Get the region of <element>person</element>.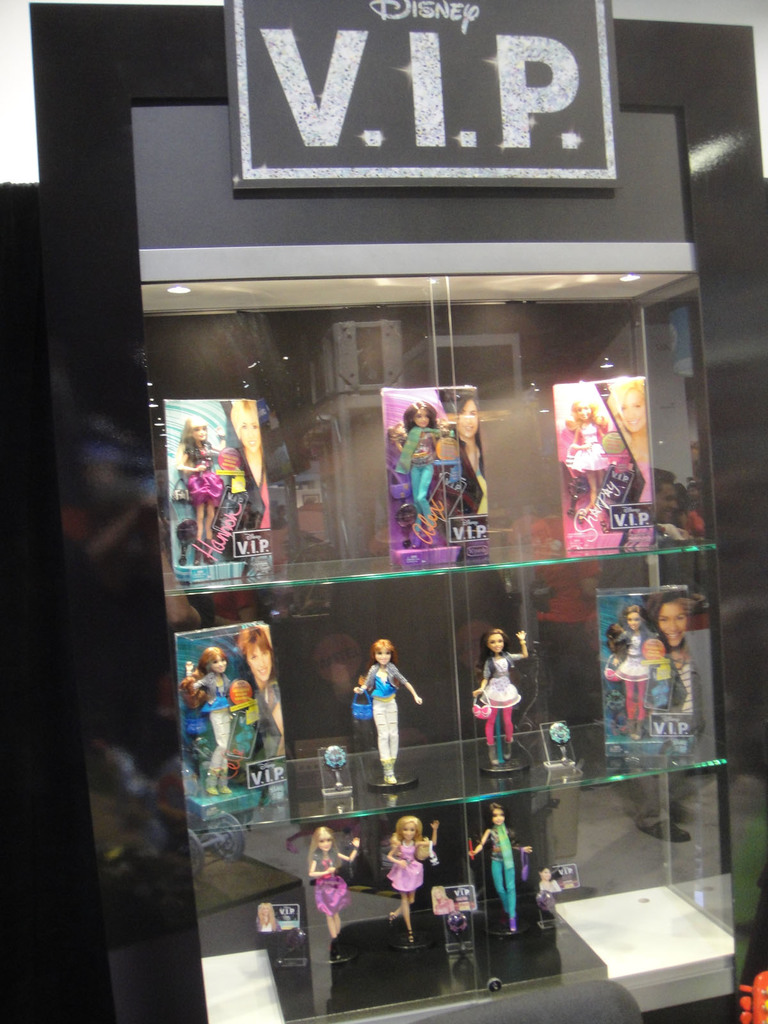
179, 421, 220, 552.
